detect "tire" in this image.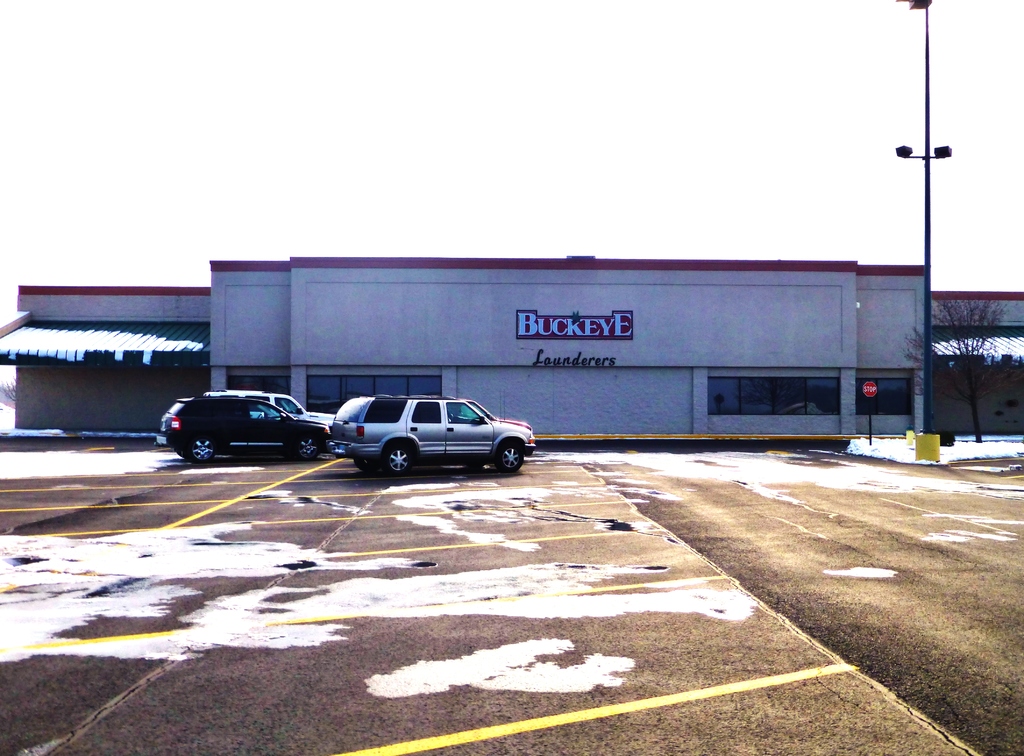
Detection: (184,433,217,463).
